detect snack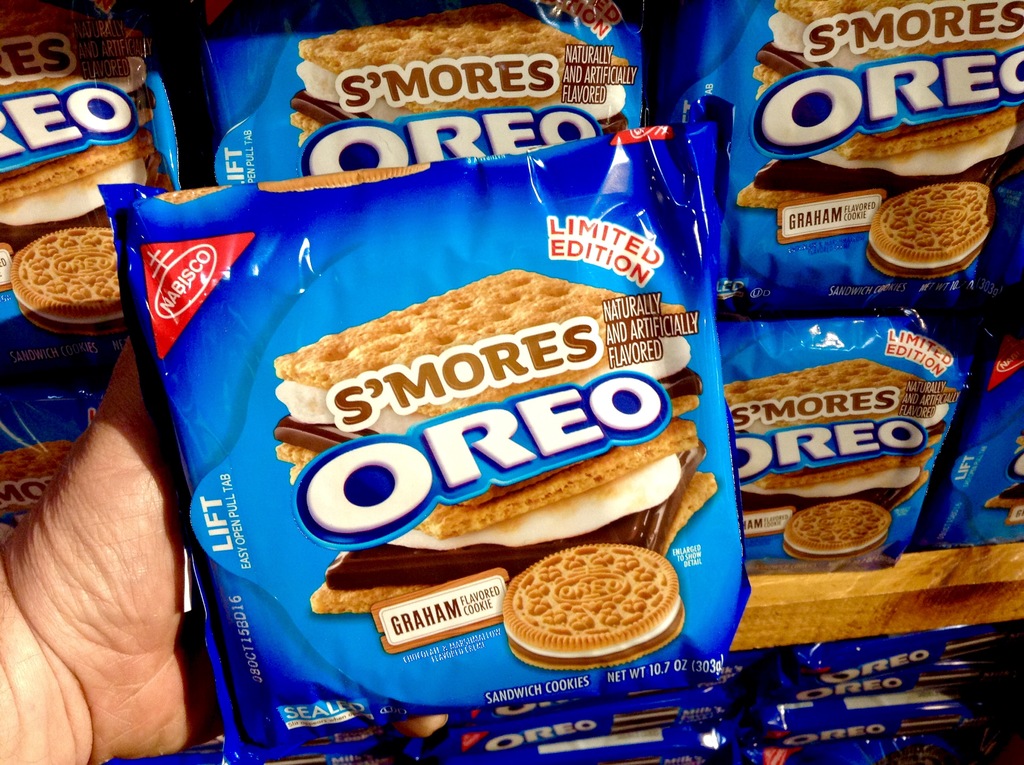
bbox=[865, 184, 1001, 277]
